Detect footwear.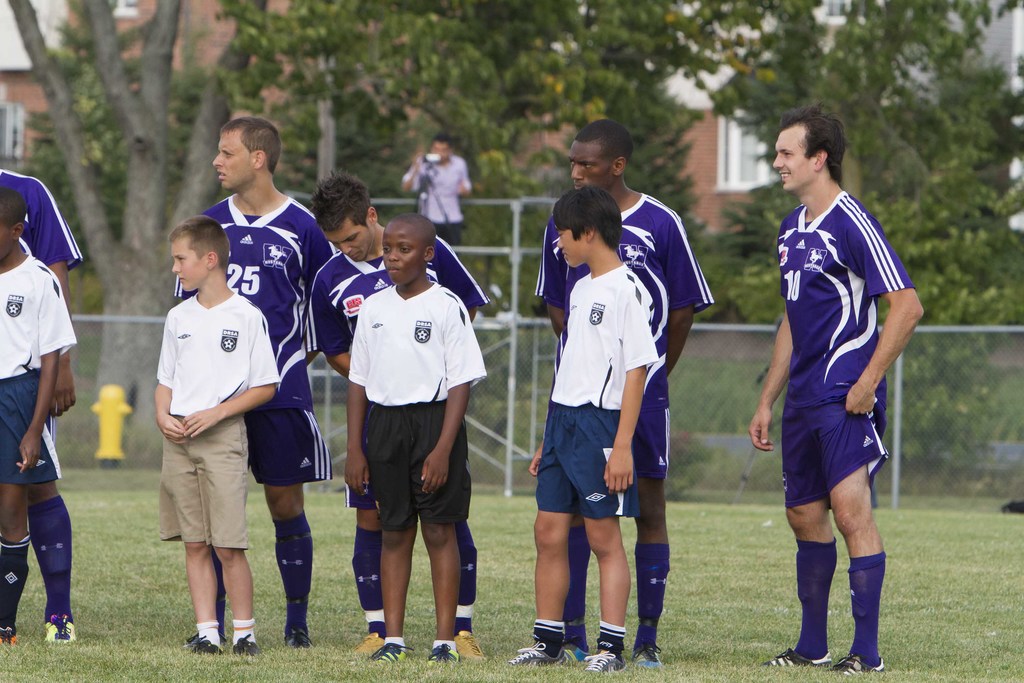
Detected at 232 633 259 656.
